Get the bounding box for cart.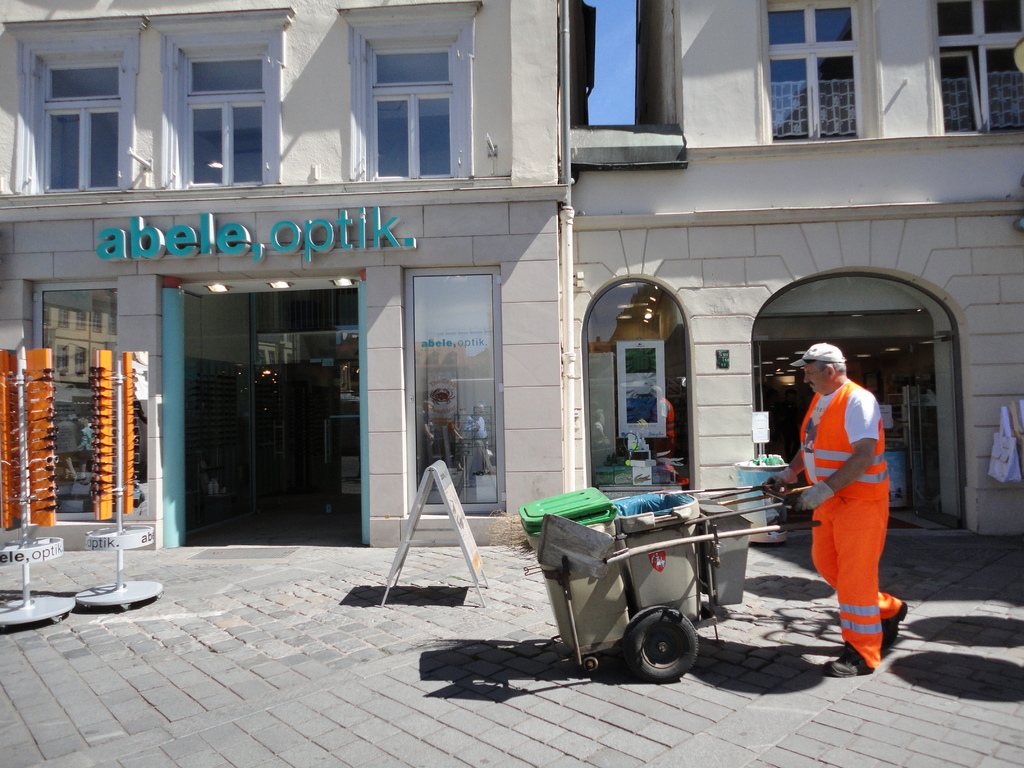
<bbox>527, 484, 821, 682</bbox>.
